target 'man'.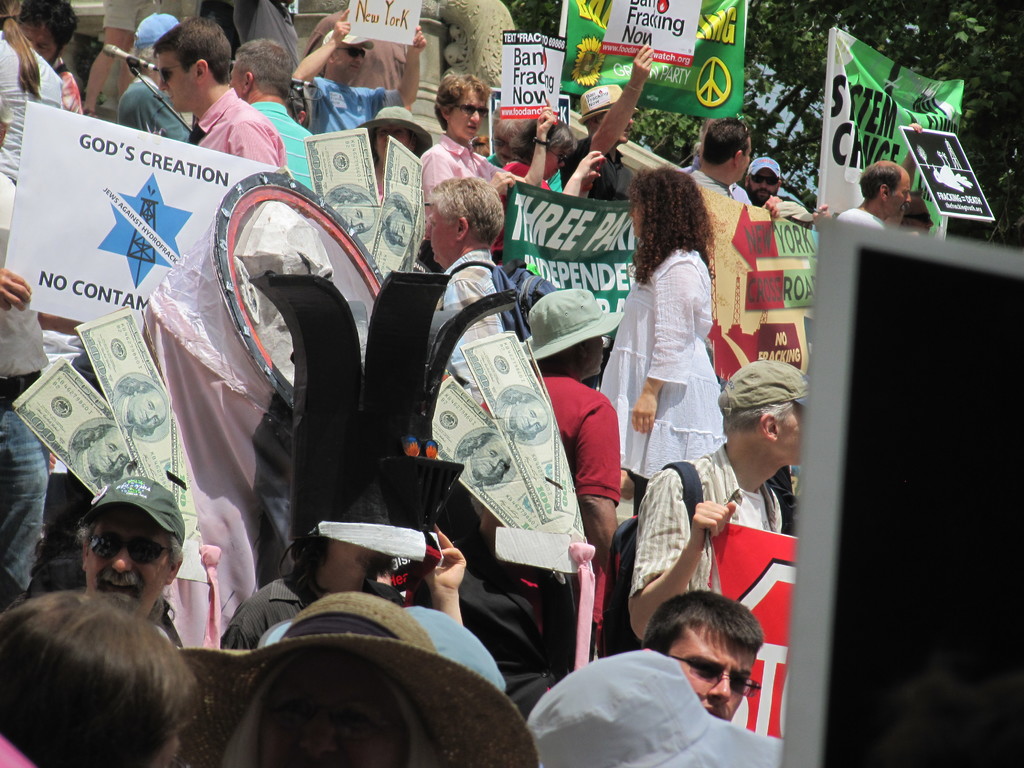
Target region: pyautogui.locateOnScreen(524, 289, 623, 665).
